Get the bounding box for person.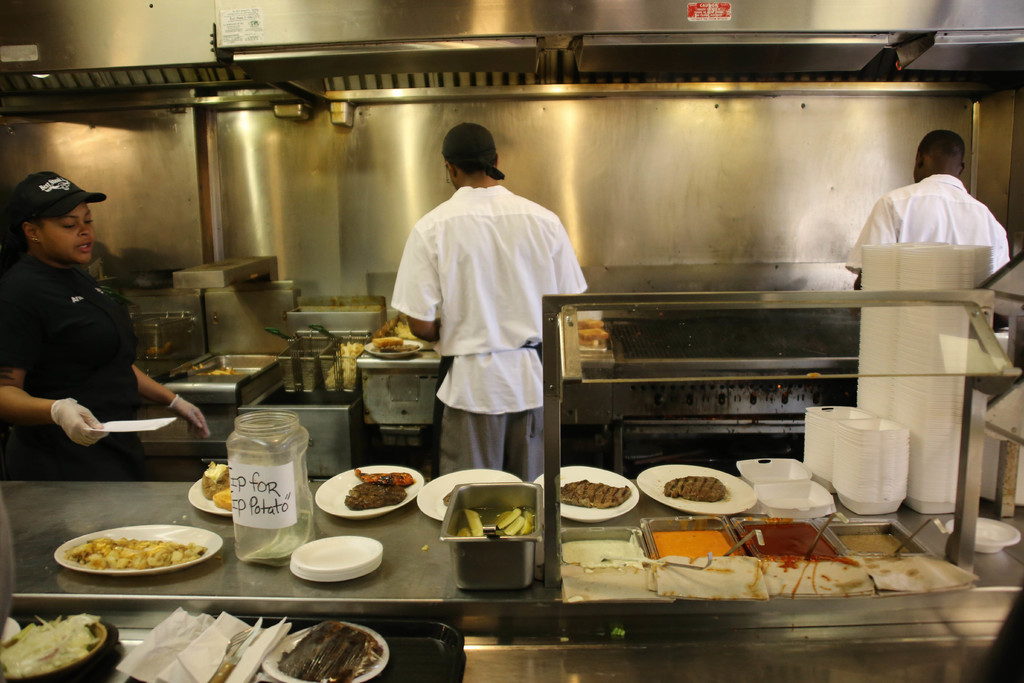
select_region(389, 120, 591, 484).
